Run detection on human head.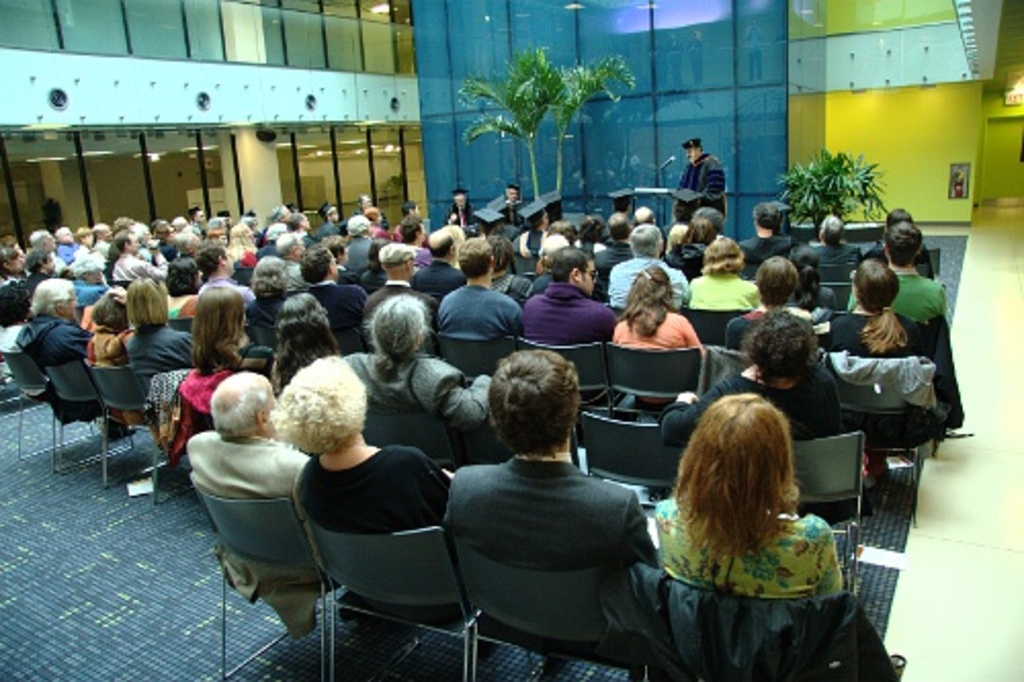
Result: bbox=(508, 186, 522, 199).
